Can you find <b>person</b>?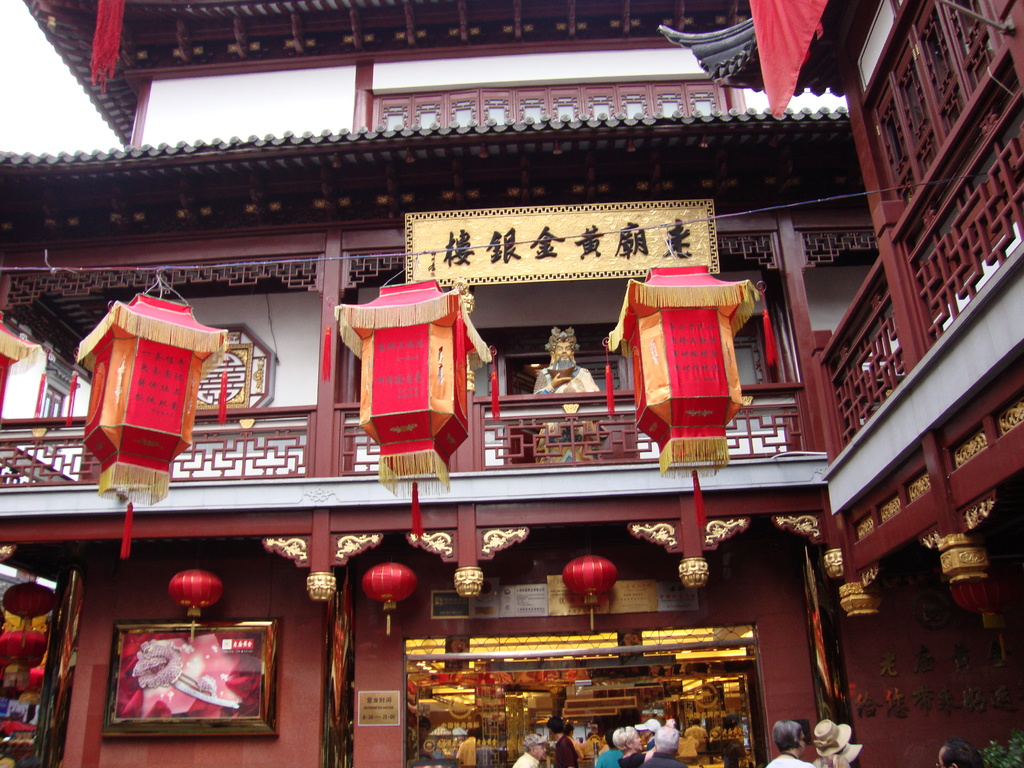
Yes, bounding box: <region>457, 726, 481, 767</region>.
